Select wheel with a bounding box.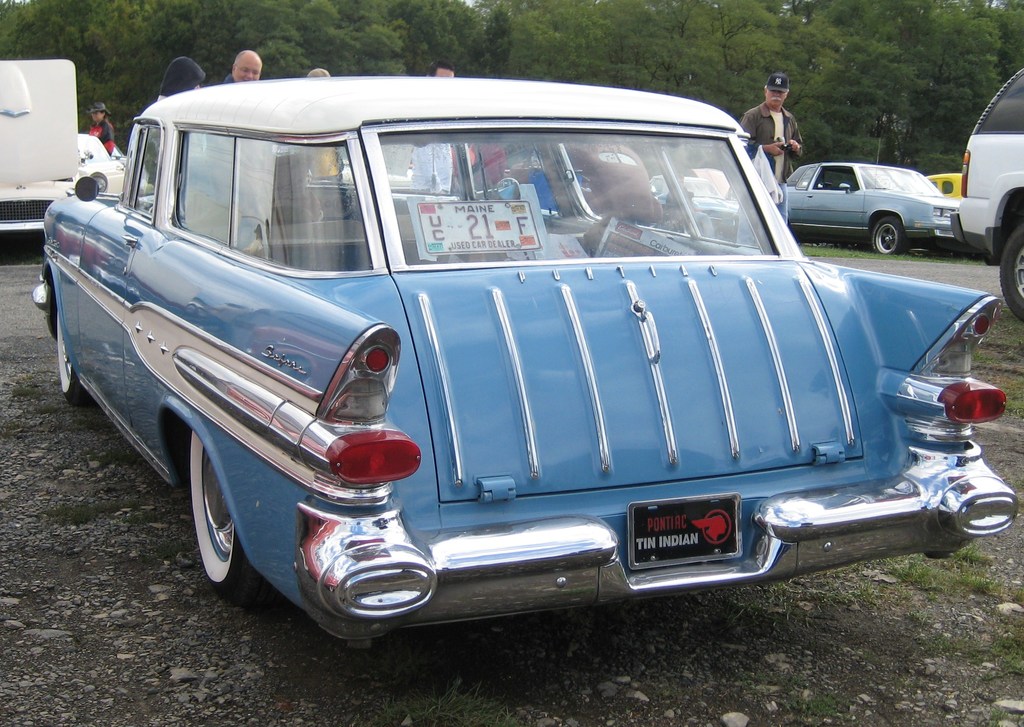
<box>188,420,252,589</box>.
